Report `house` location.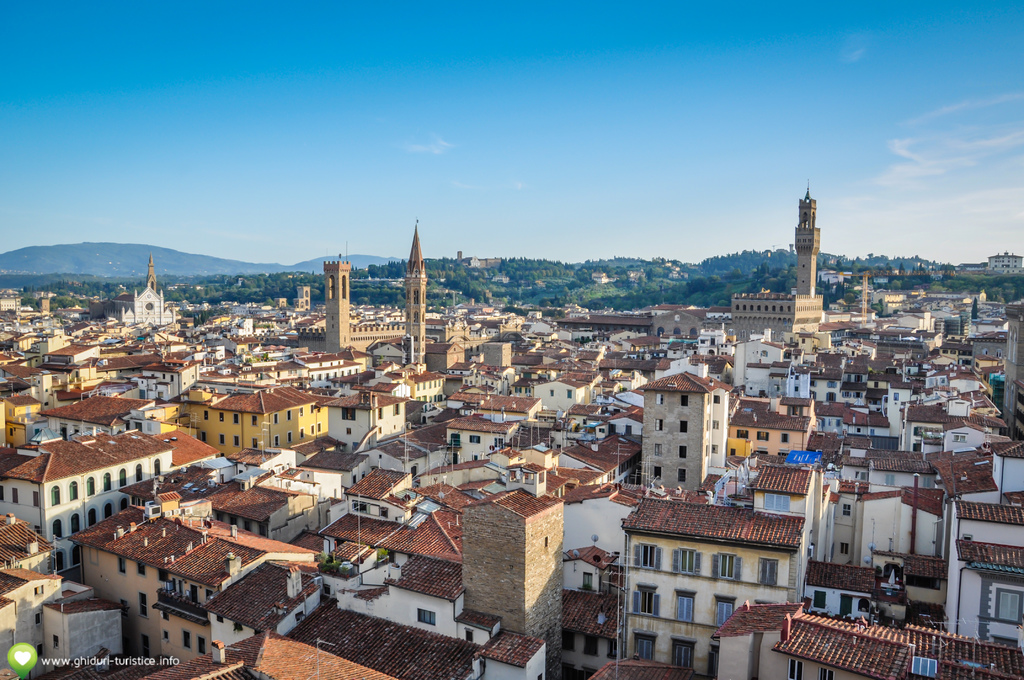
Report: box=[933, 412, 1005, 449].
